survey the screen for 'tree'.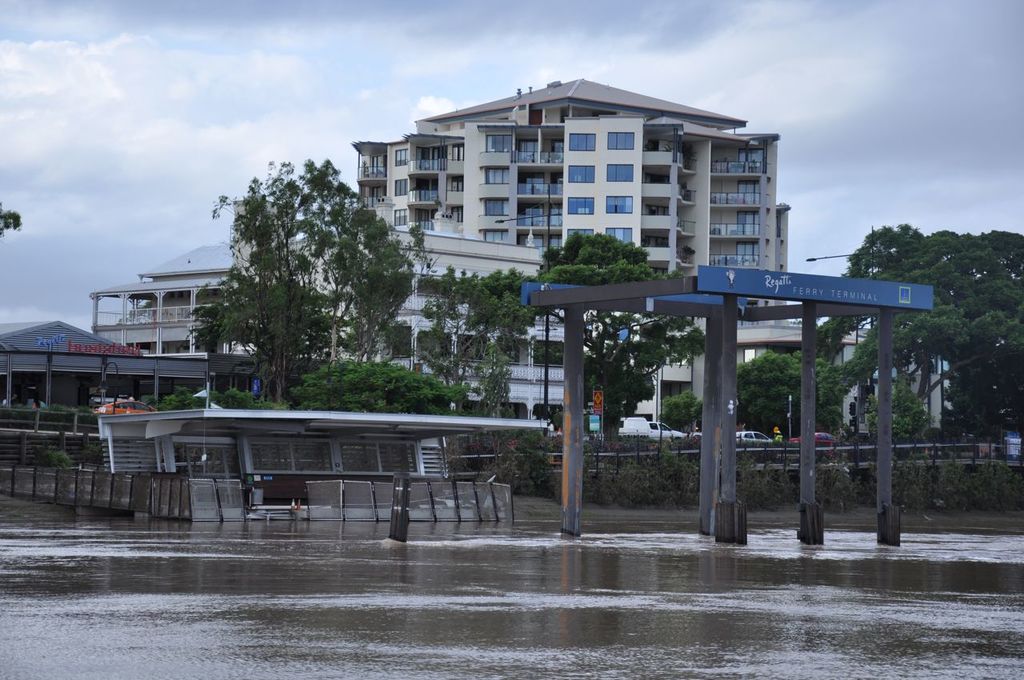
Survey found: [x1=533, y1=232, x2=702, y2=433].
